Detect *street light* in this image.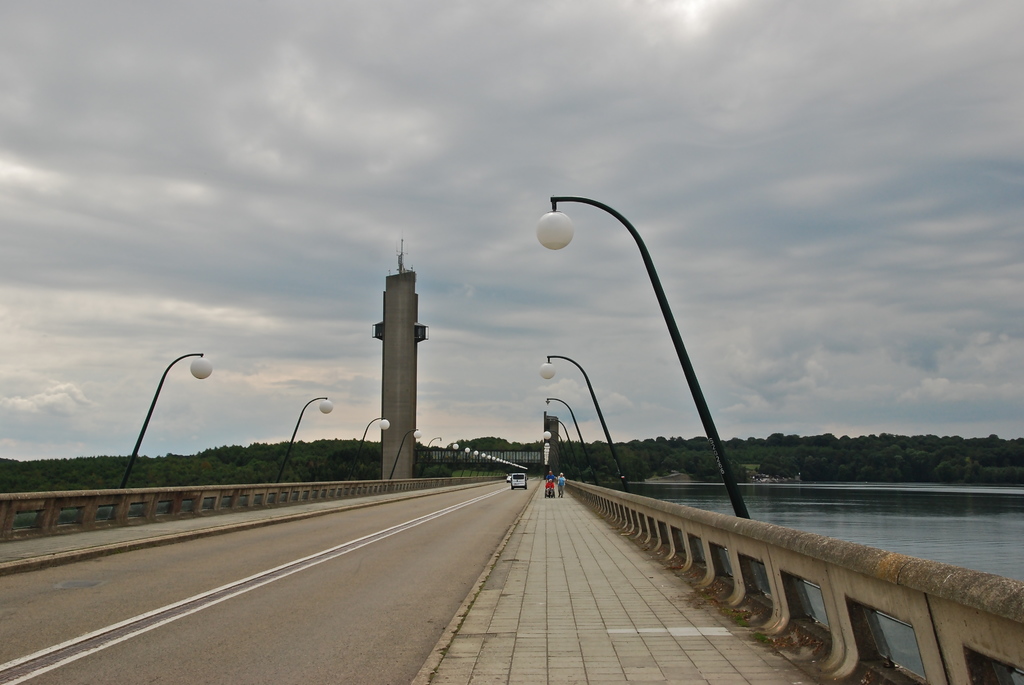
Detection: rect(408, 434, 450, 469).
